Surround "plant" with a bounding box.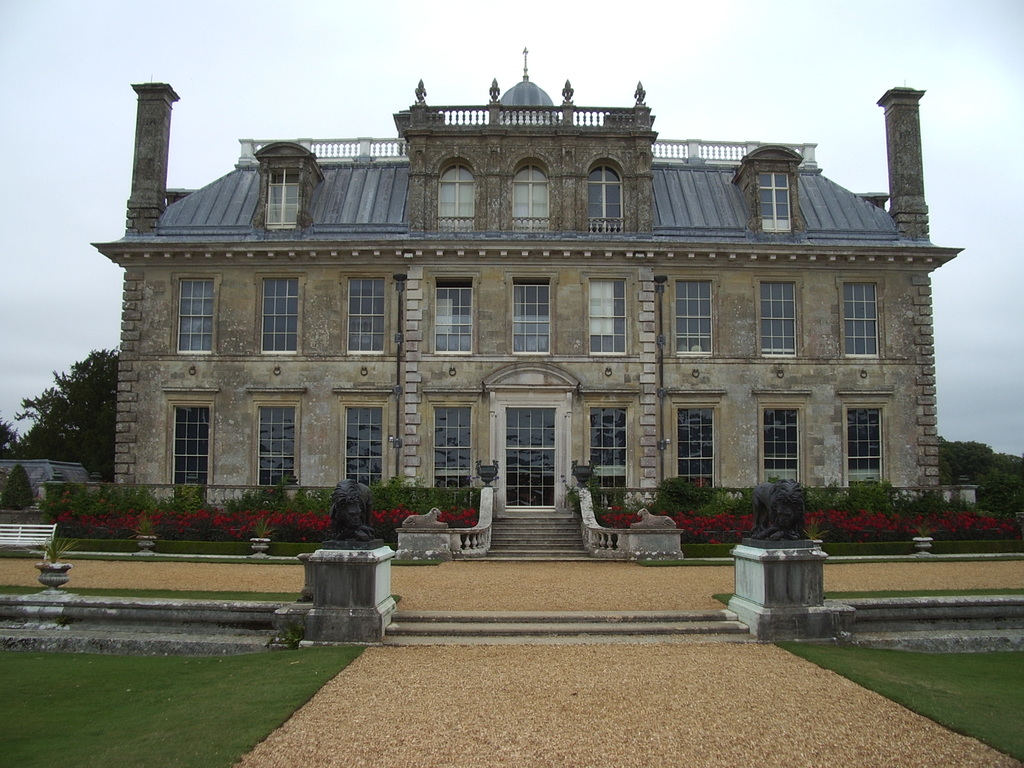
rect(713, 590, 737, 611).
